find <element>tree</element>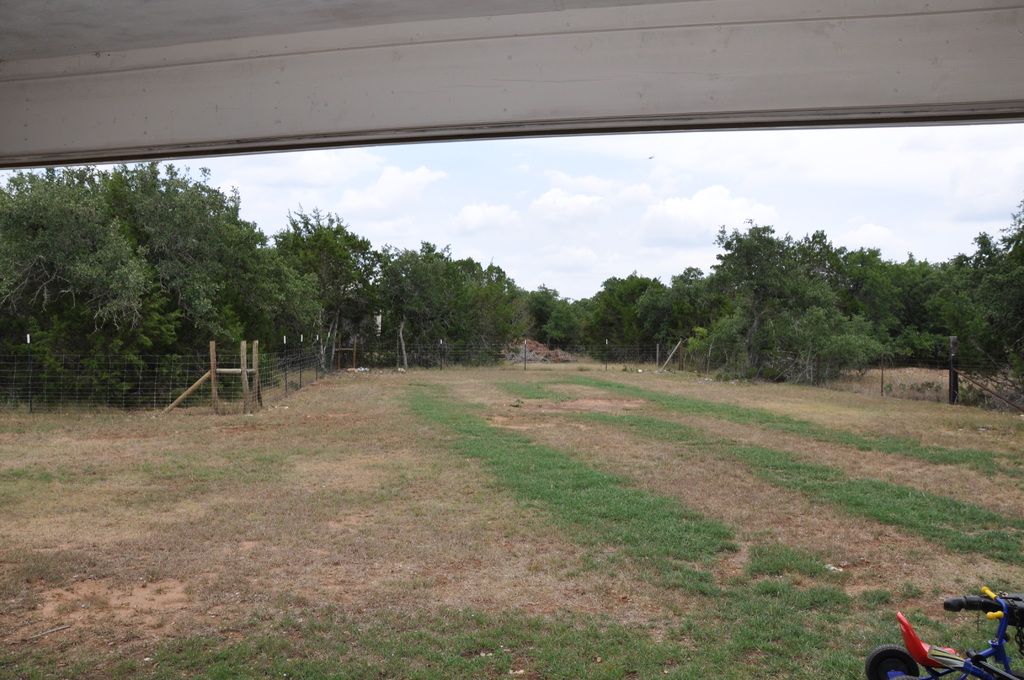
crop(3, 158, 339, 391)
